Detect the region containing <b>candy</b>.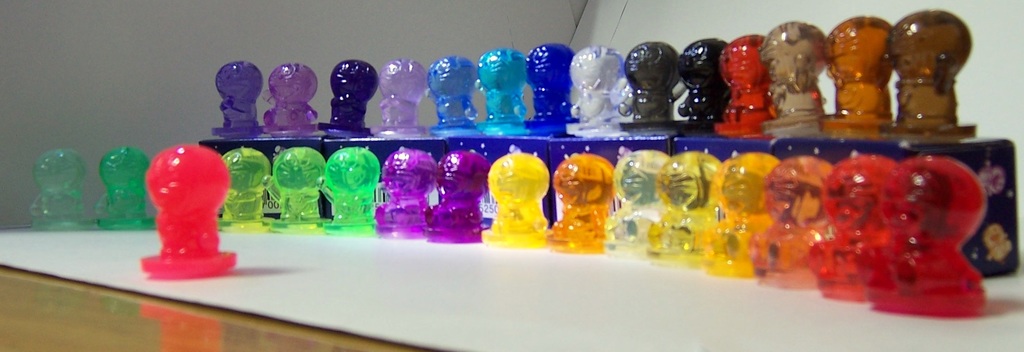
[141,143,239,280].
